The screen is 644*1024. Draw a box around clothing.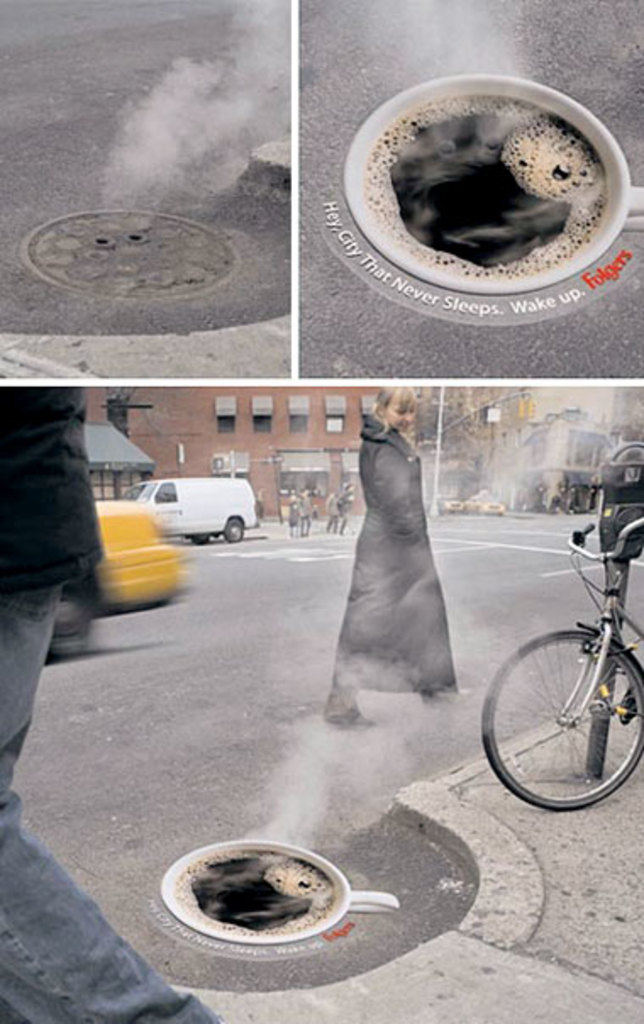
(336, 409, 461, 698).
